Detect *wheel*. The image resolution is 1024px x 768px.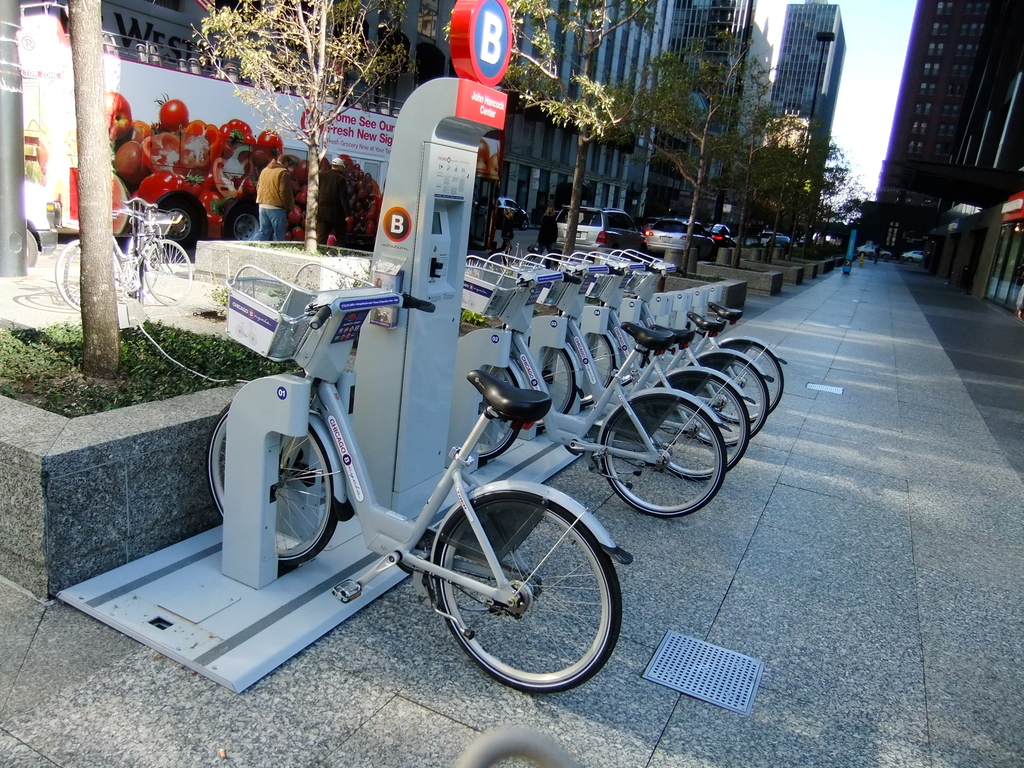
(579, 331, 626, 397).
